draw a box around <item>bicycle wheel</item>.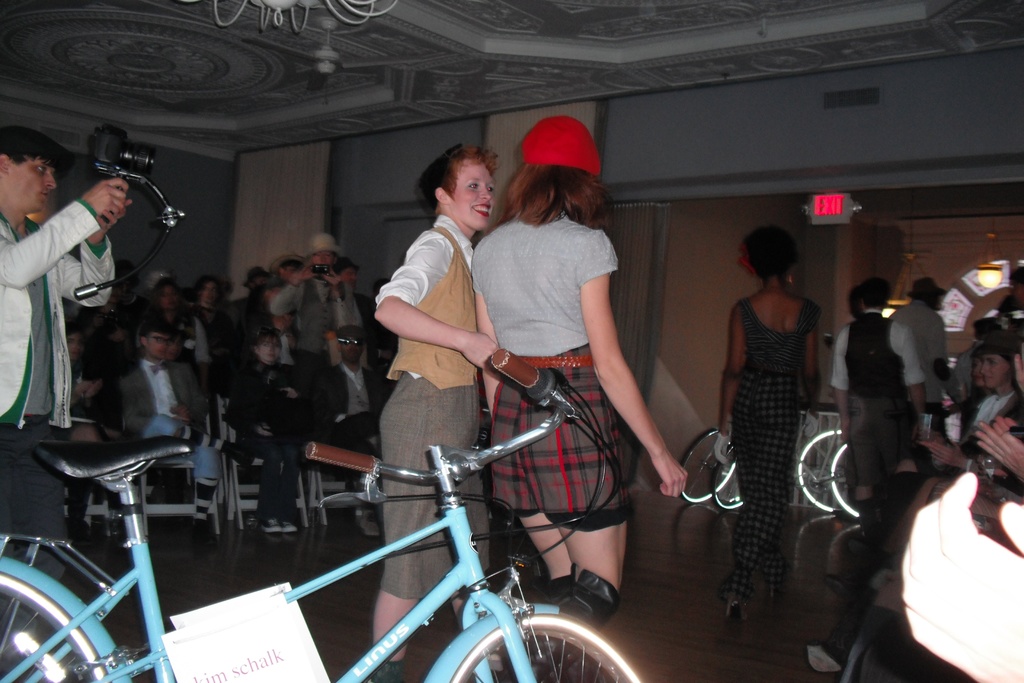
(x1=685, y1=423, x2=729, y2=504).
